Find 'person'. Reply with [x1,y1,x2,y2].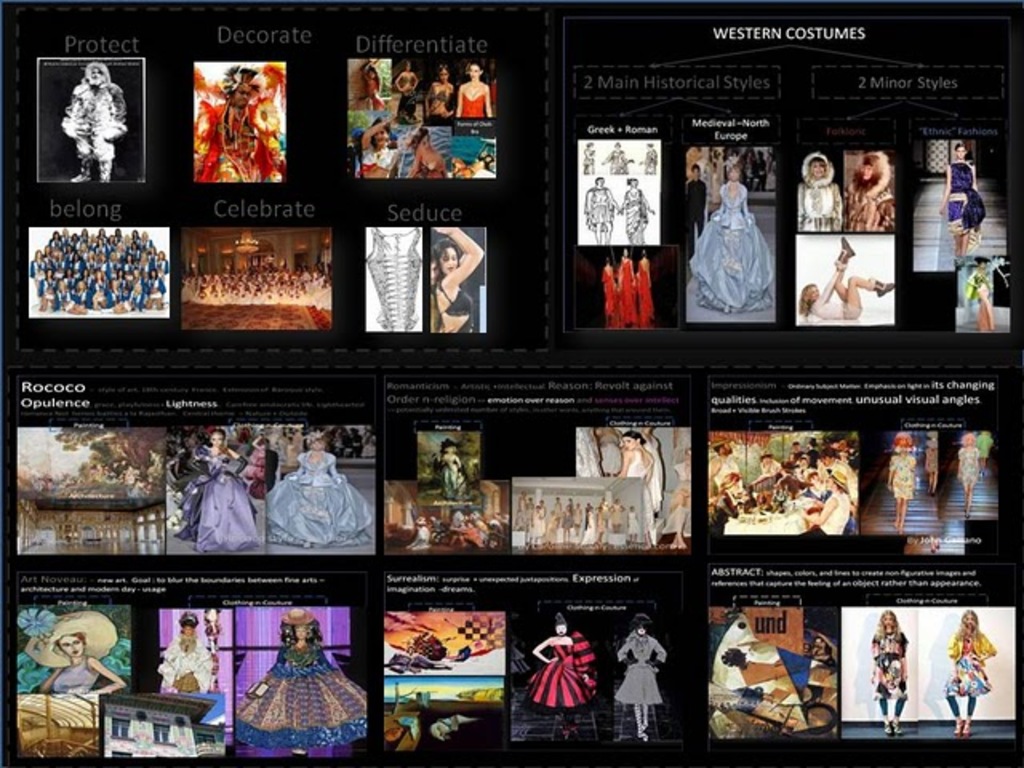
[424,62,453,115].
